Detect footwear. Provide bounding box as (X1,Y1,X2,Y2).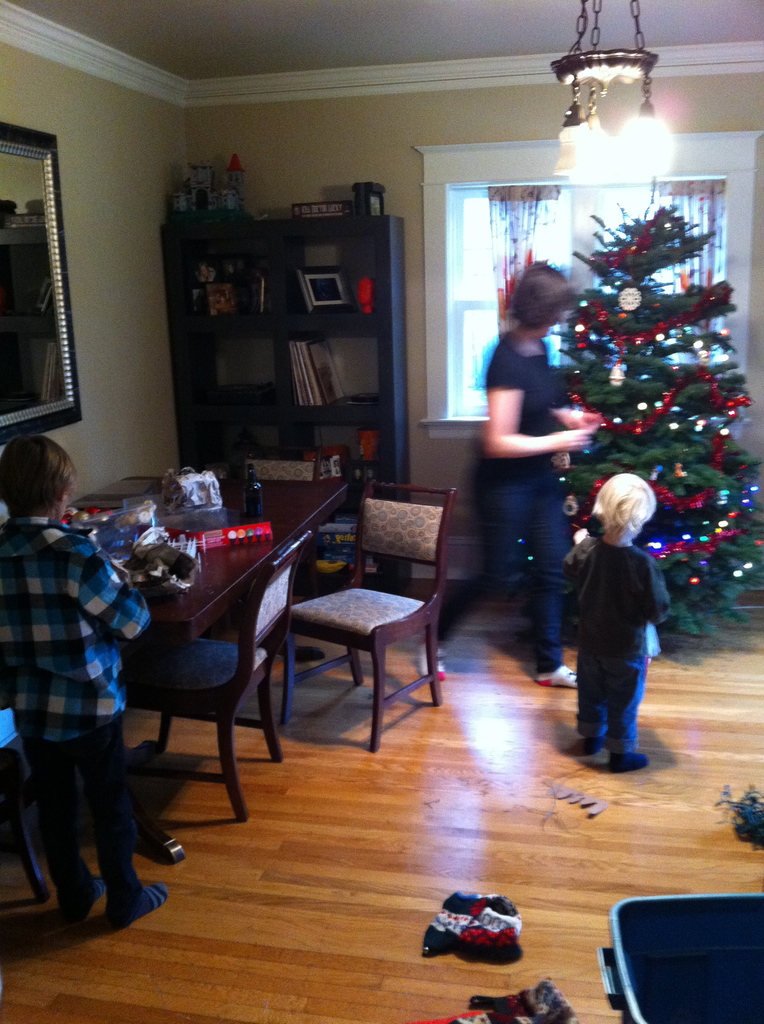
(539,664,577,690).
